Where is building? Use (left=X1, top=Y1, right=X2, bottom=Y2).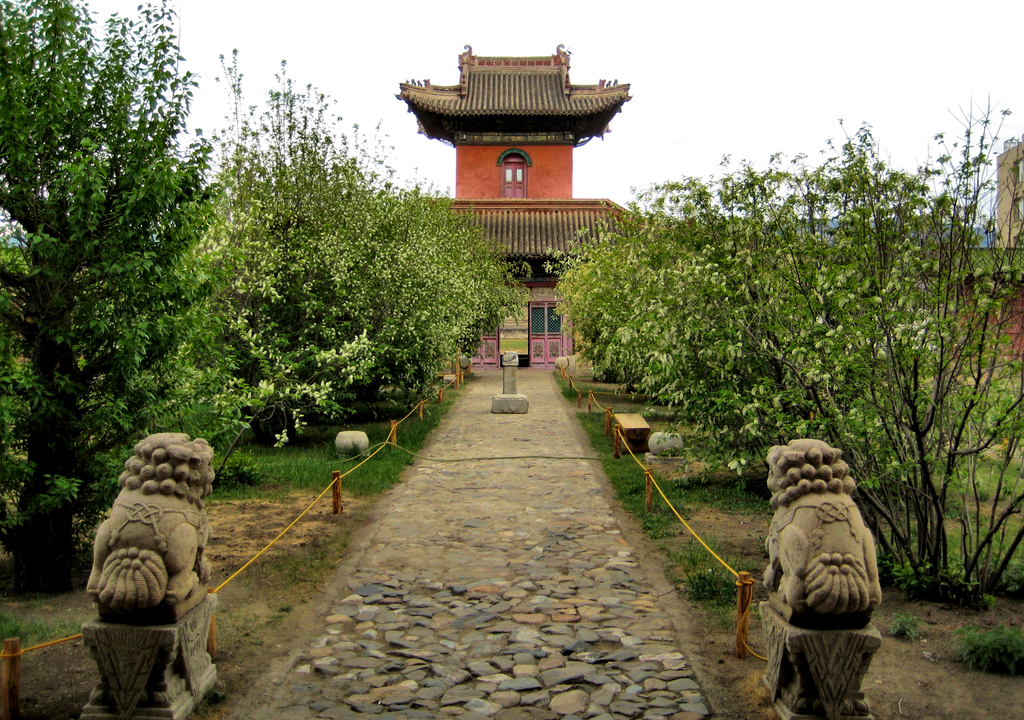
(left=995, top=142, right=1023, bottom=249).
